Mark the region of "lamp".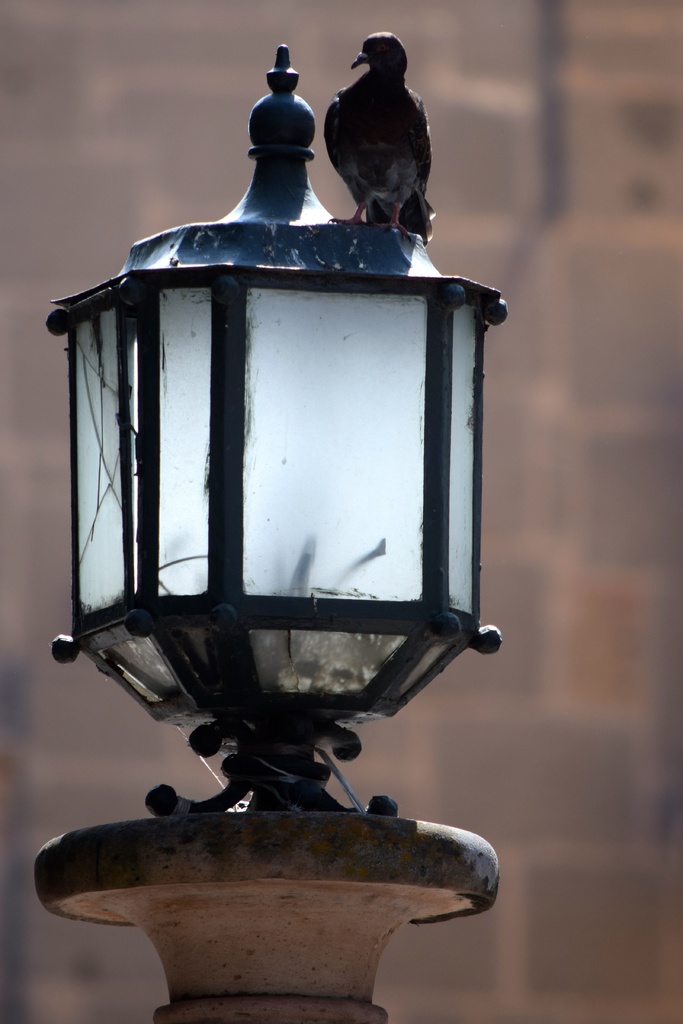
Region: [42,45,512,1023].
